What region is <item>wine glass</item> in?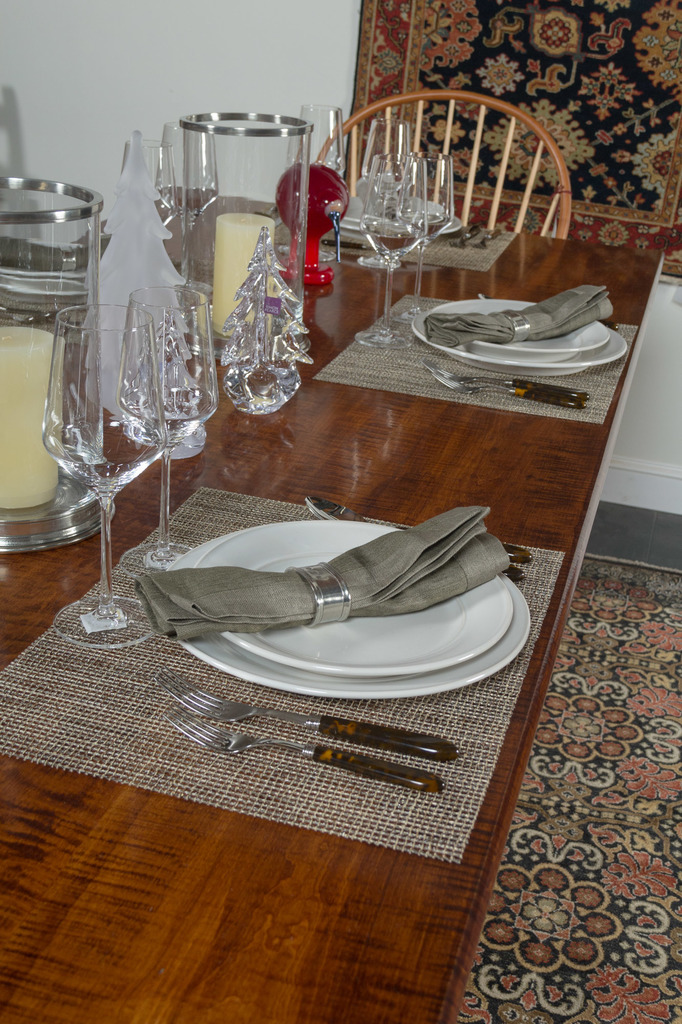
bbox(110, 278, 215, 563).
